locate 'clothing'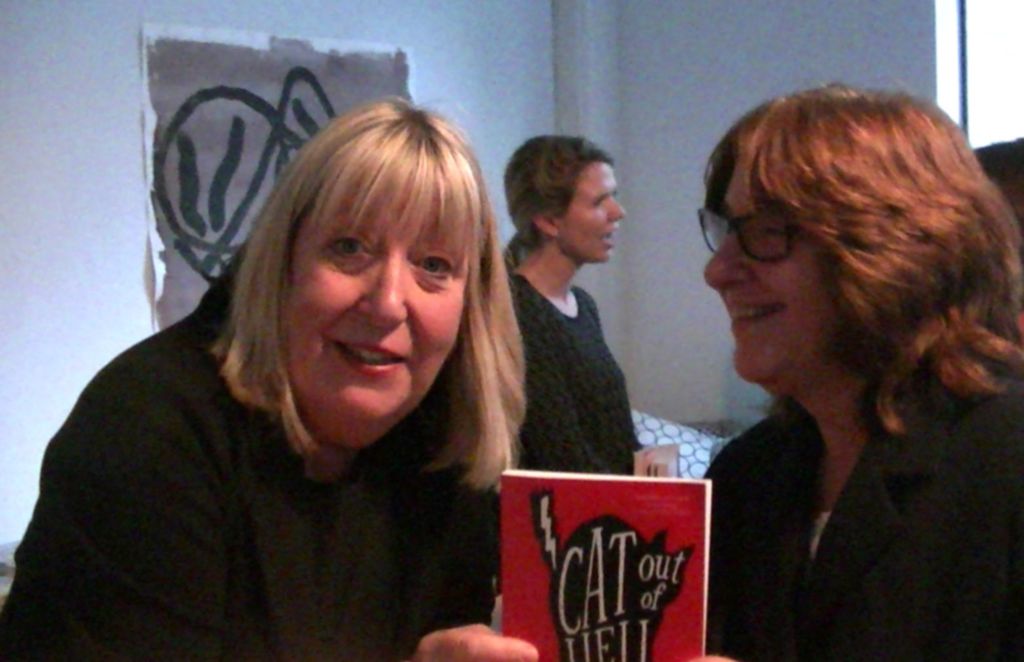
698 353 1023 661
